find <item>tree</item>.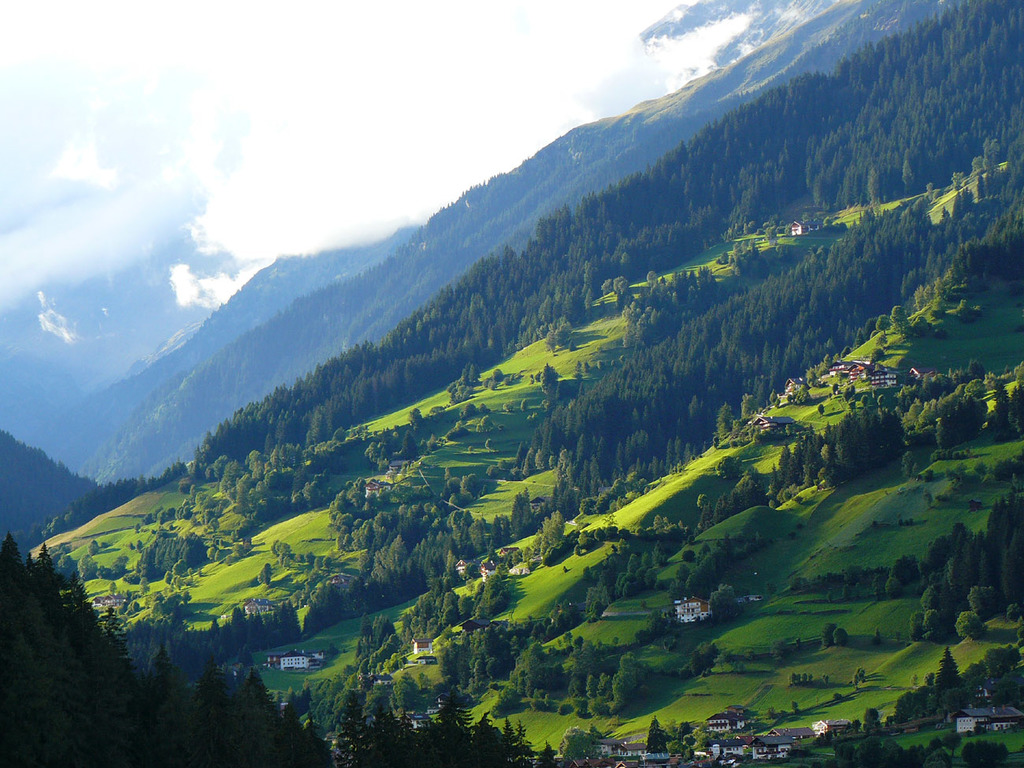
<box>921,544,948,577</box>.
